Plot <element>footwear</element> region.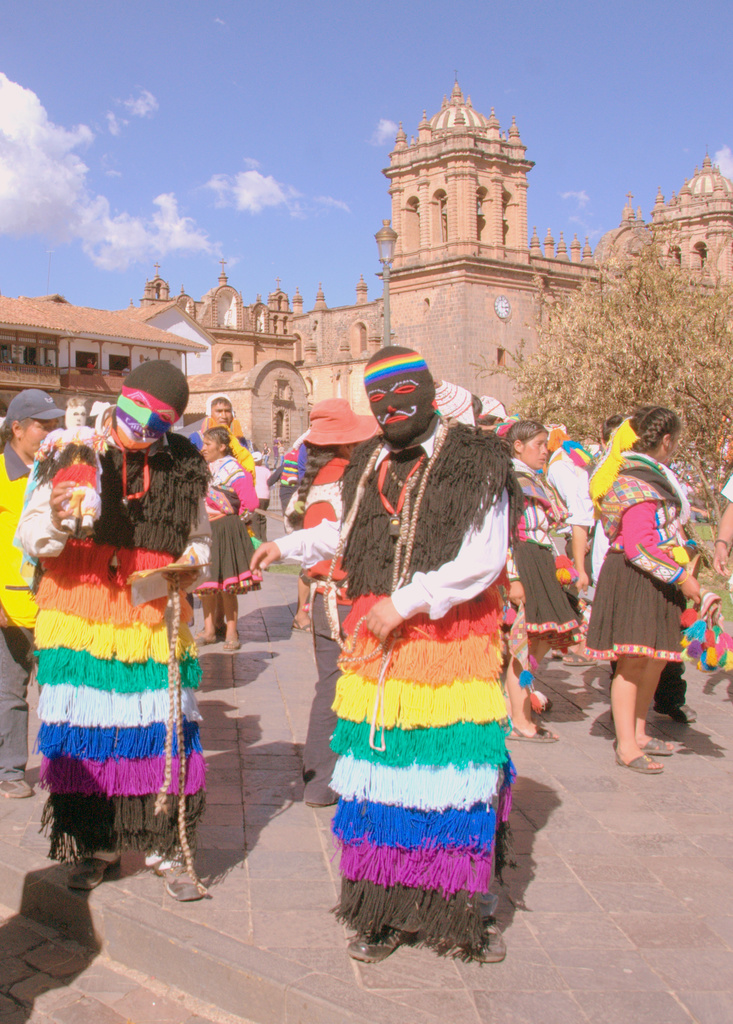
Plotted at x1=347, y1=925, x2=409, y2=967.
